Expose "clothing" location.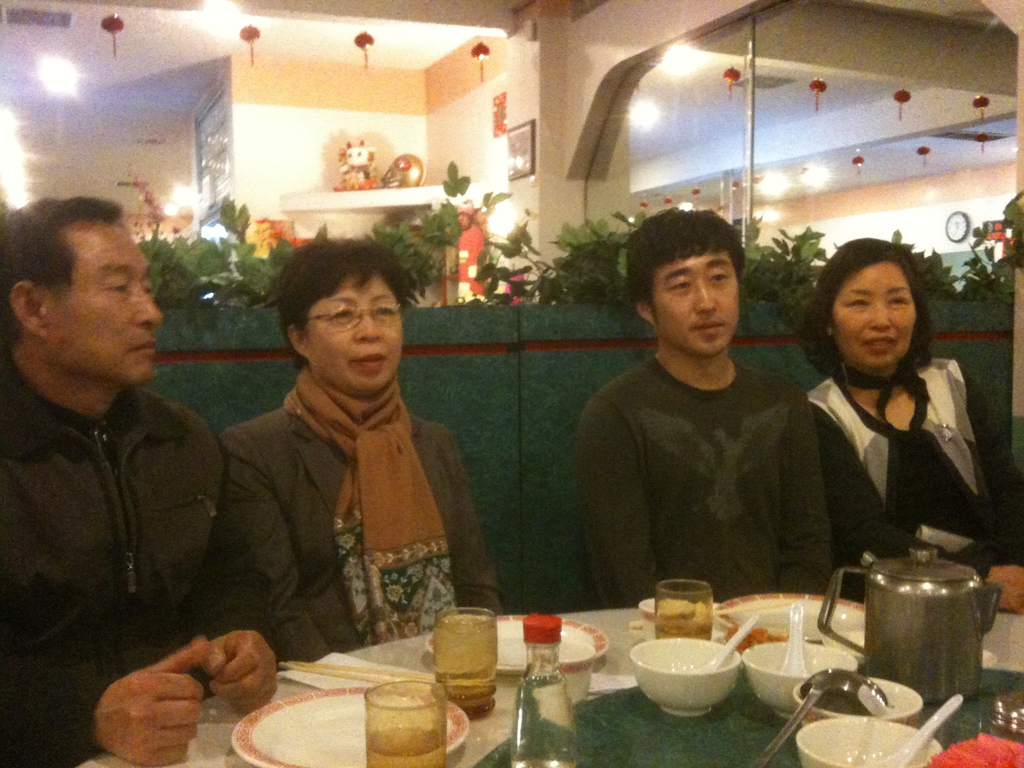
Exposed at 579/348/833/613.
